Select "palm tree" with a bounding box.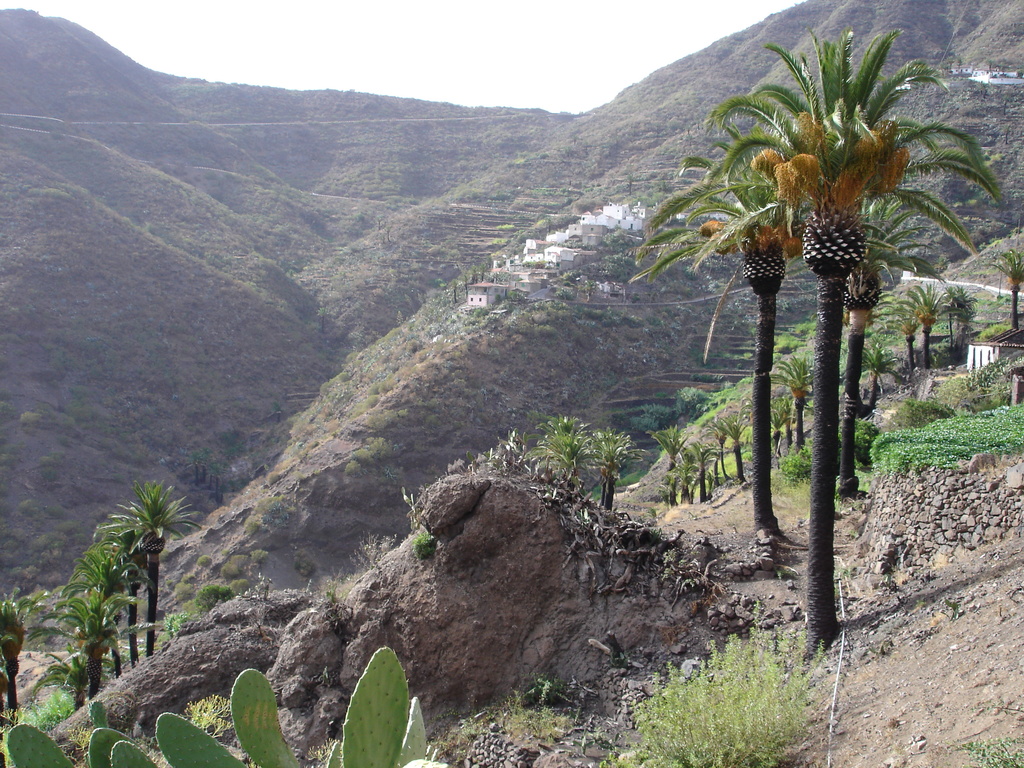
(765,390,793,447).
